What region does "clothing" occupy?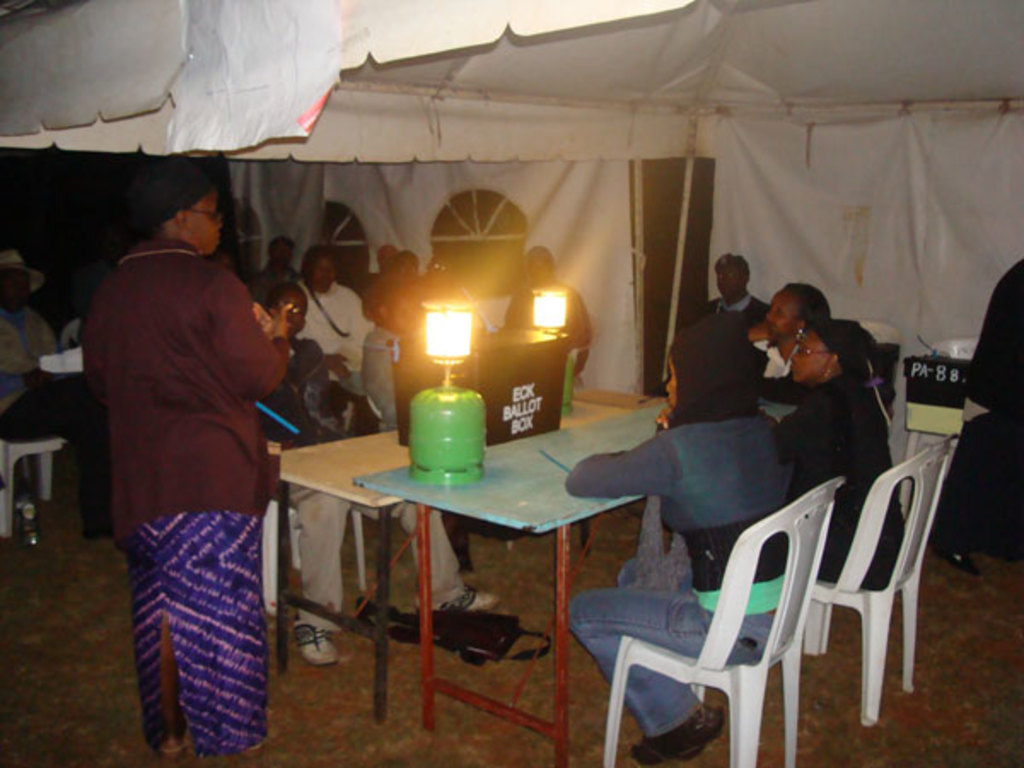
locate(79, 242, 295, 758).
